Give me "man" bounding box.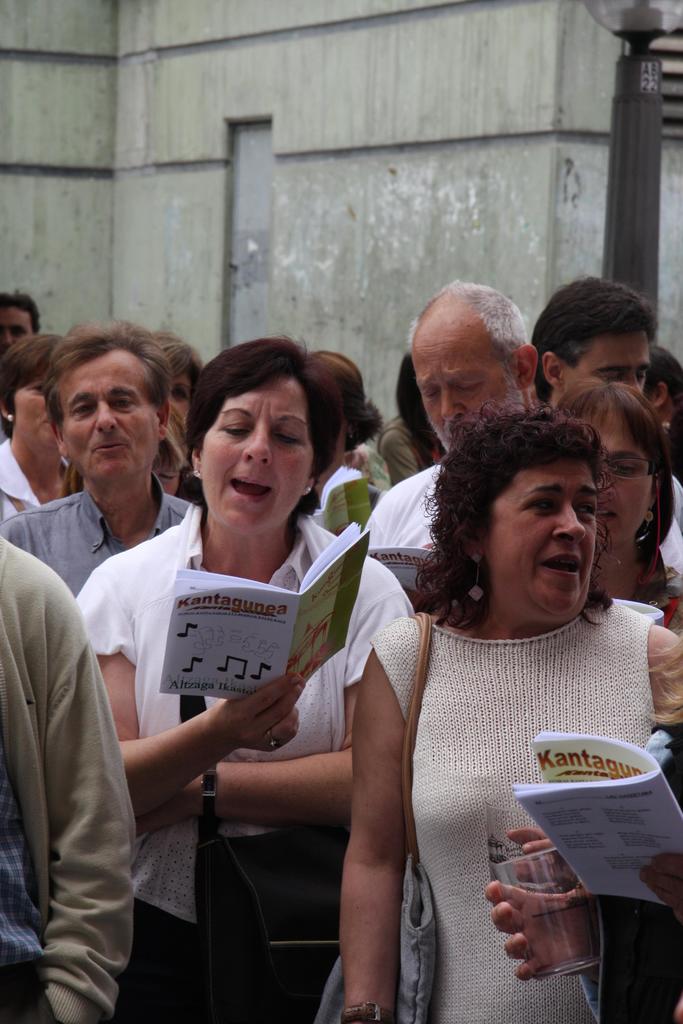
x1=0, y1=316, x2=192, y2=599.
